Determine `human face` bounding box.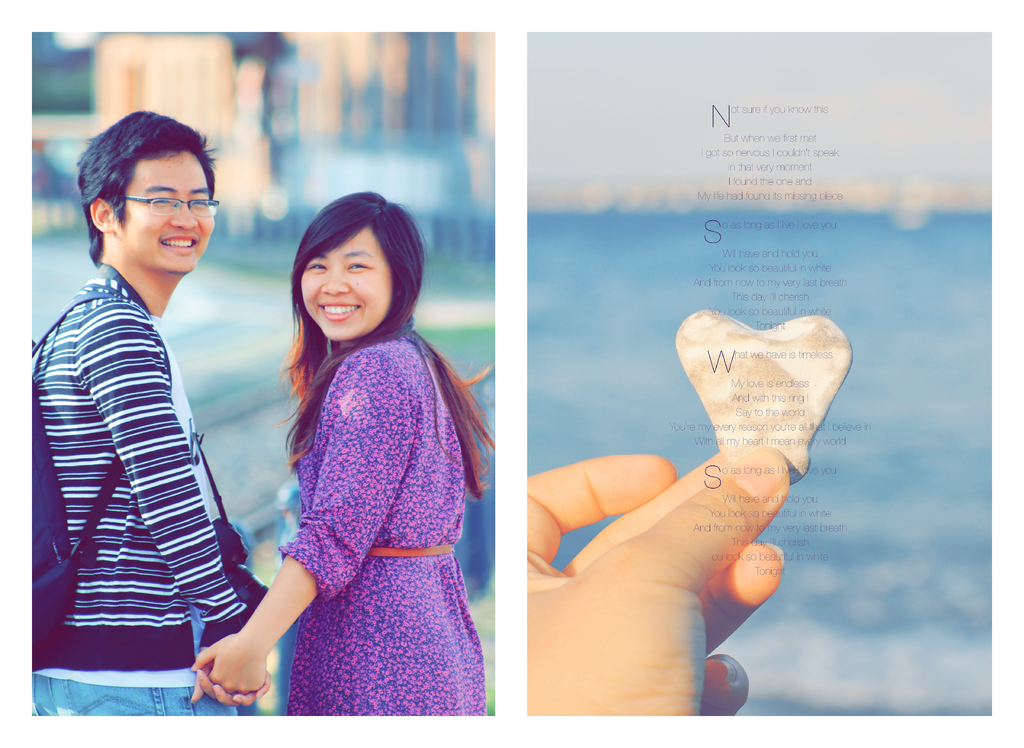
Determined: BBox(117, 148, 217, 275).
